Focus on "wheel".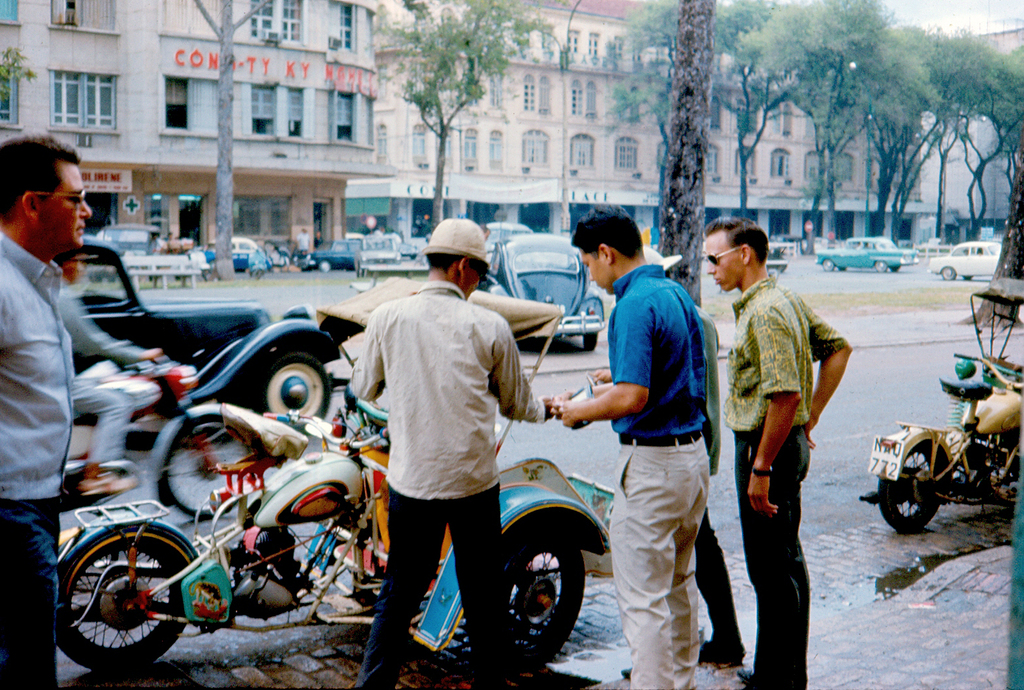
Focused at [44, 516, 195, 662].
